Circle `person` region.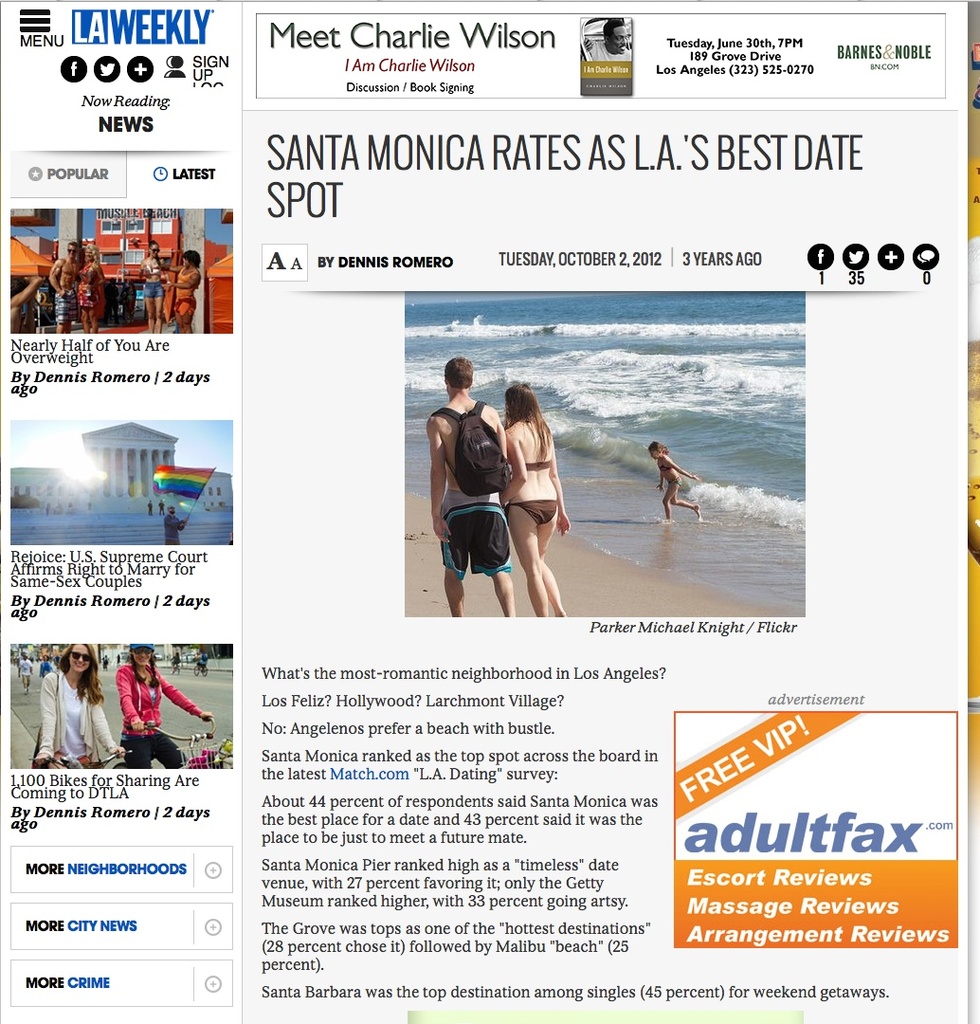
Region: x1=38 y1=631 x2=116 y2=777.
